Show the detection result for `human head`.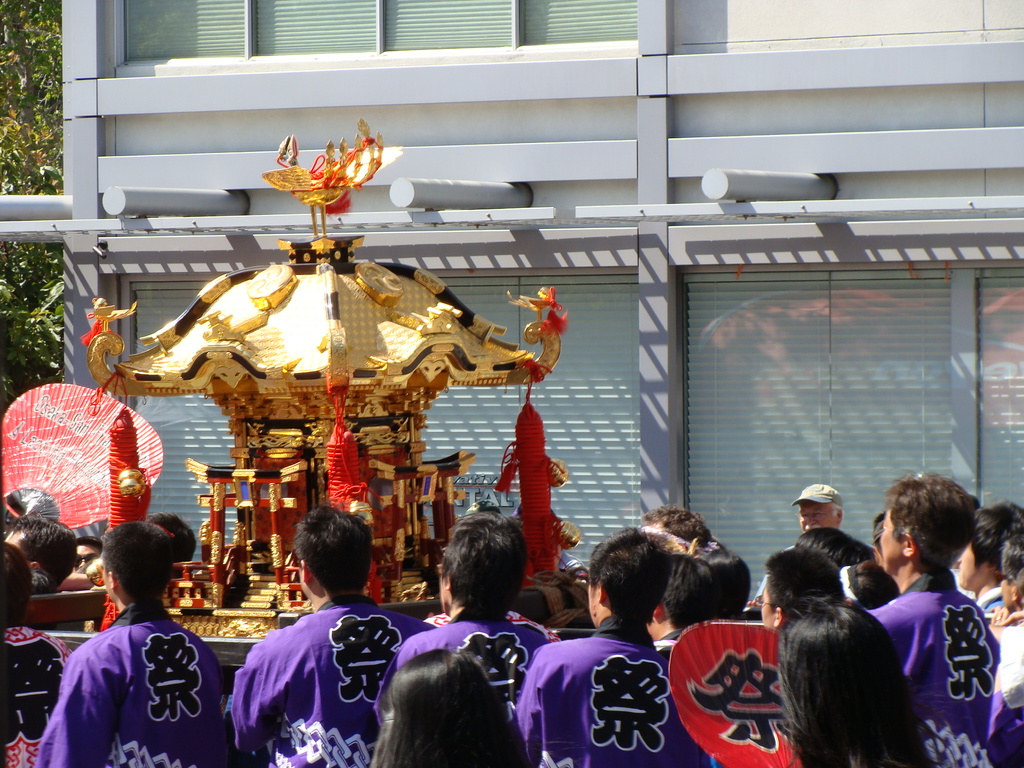
box(877, 479, 976, 577).
